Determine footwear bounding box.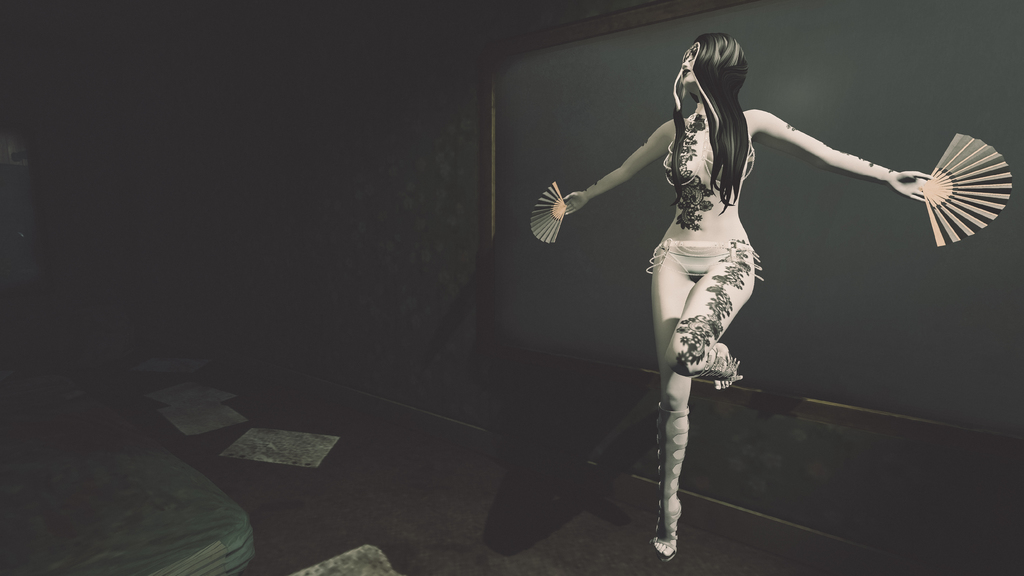
Determined: left=705, top=355, right=743, bottom=395.
